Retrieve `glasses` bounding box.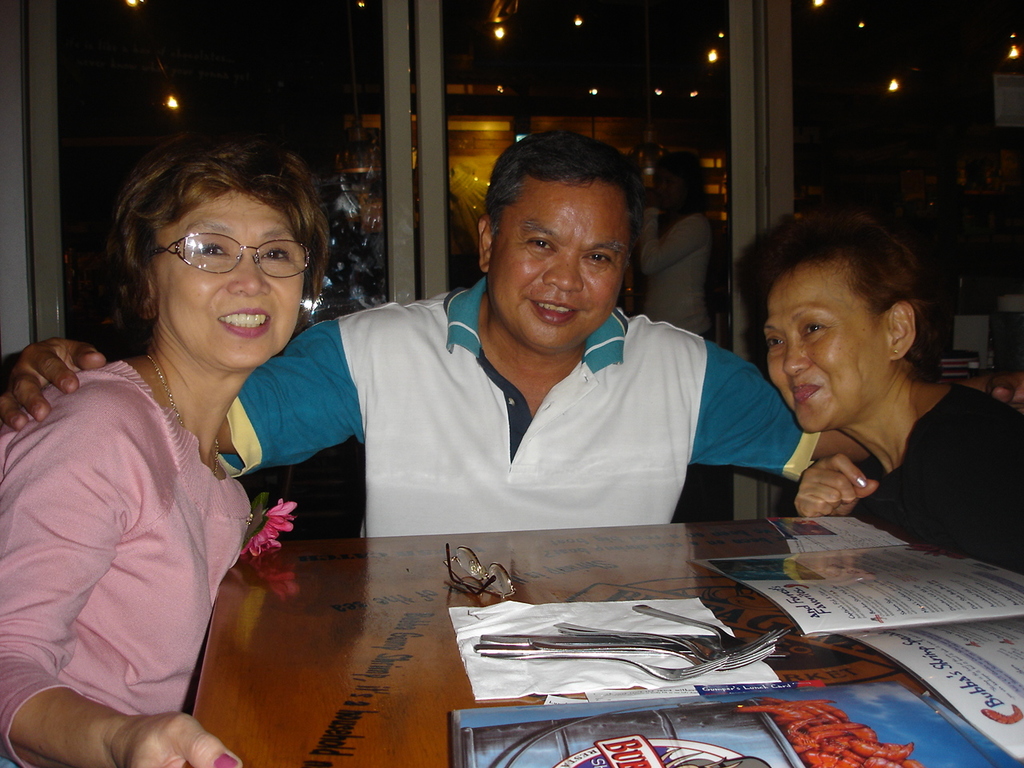
Bounding box: 136,226,306,275.
